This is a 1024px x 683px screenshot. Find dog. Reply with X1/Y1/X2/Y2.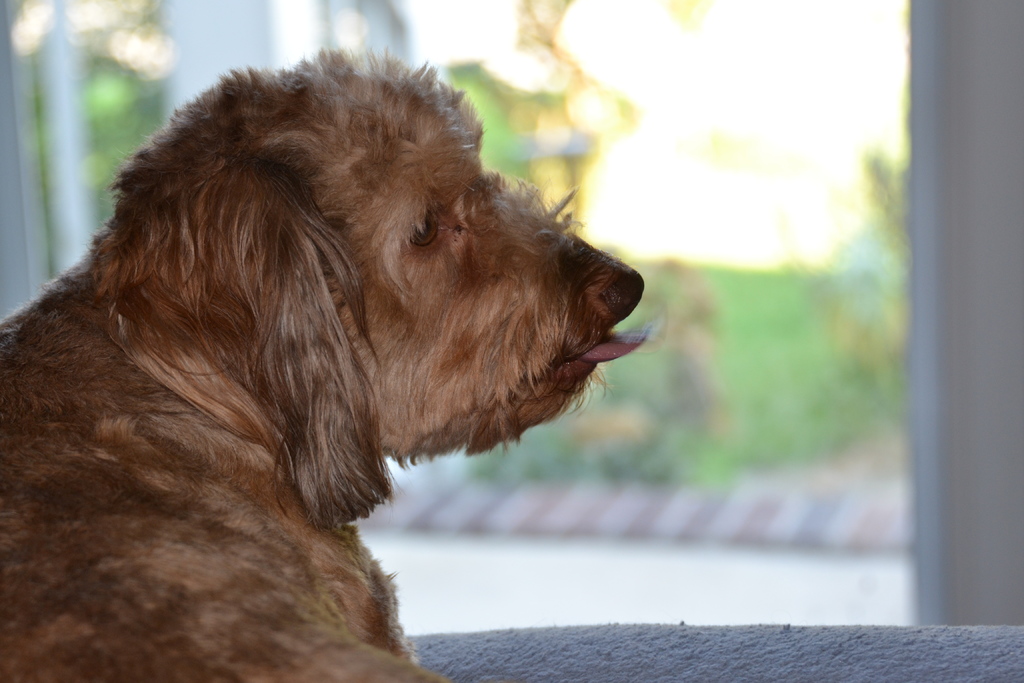
0/38/662/682.
